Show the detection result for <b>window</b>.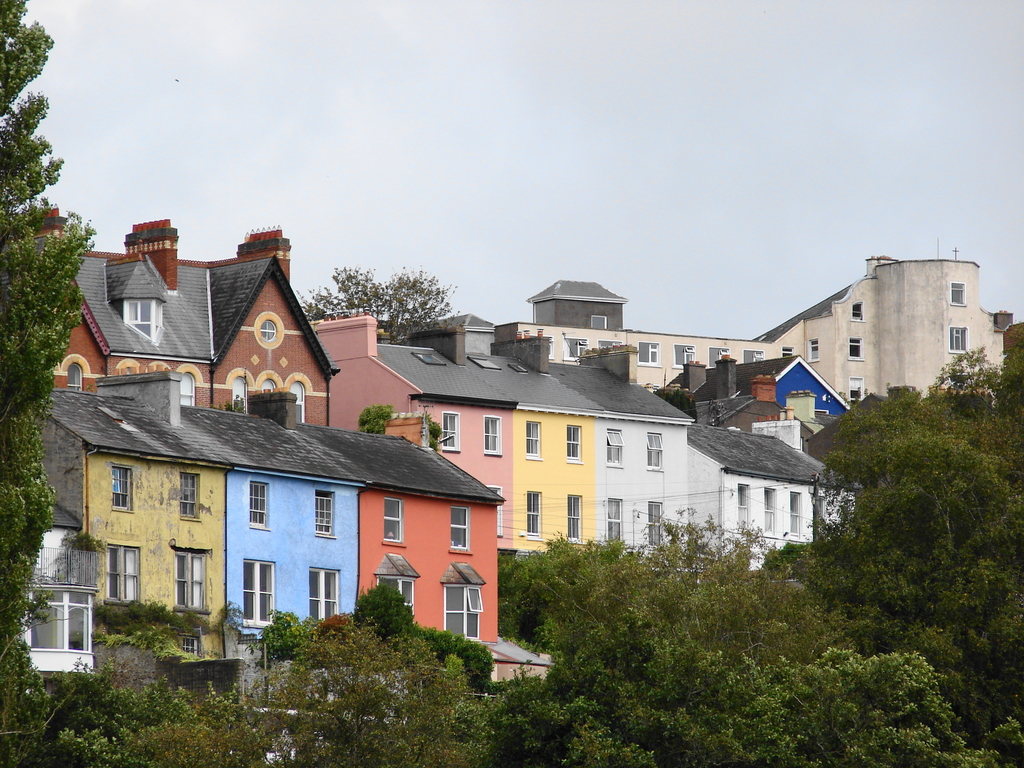
select_region(482, 415, 497, 453).
